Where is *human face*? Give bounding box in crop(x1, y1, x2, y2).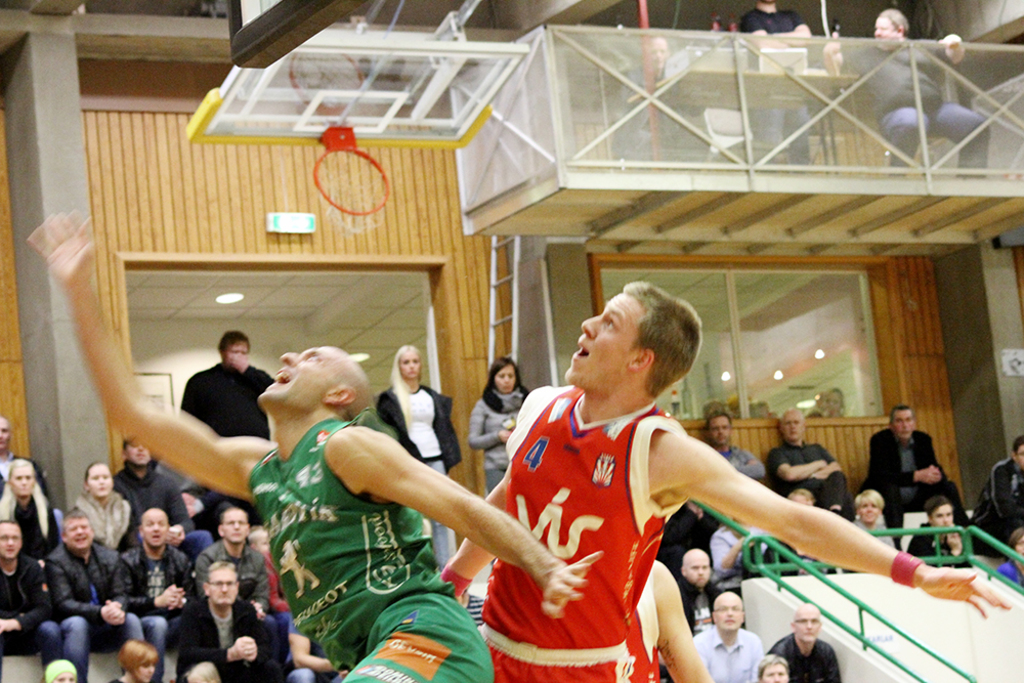
crop(780, 412, 803, 442).
